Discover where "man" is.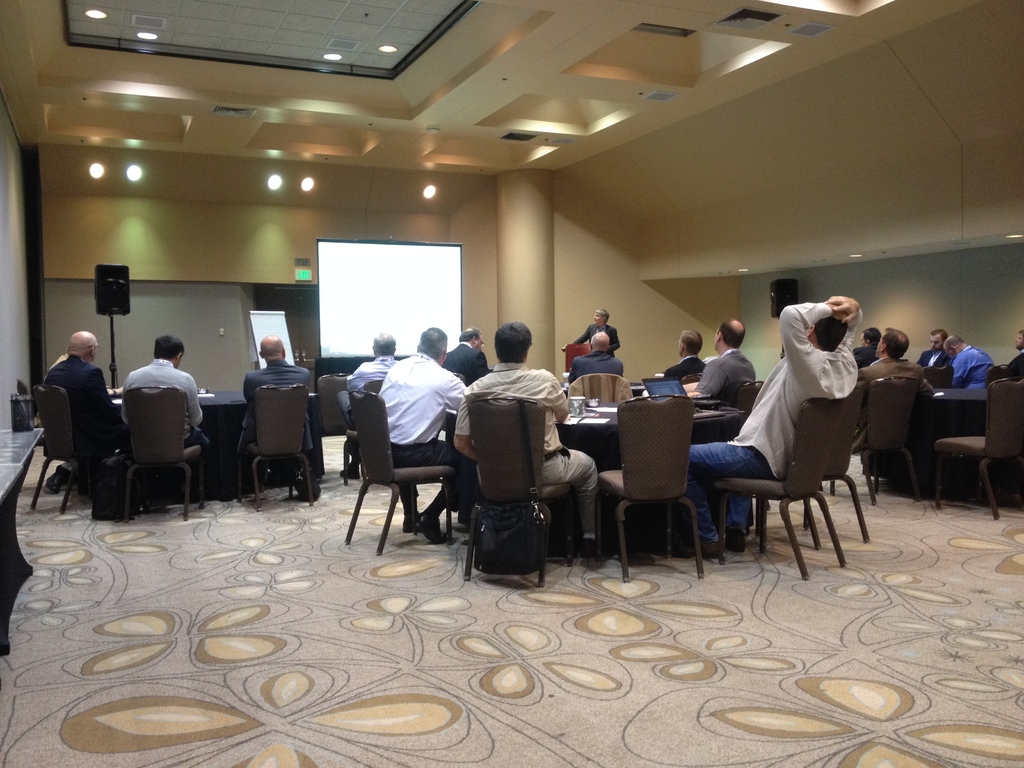
Discovered at region(851, 326, 930, 474).
